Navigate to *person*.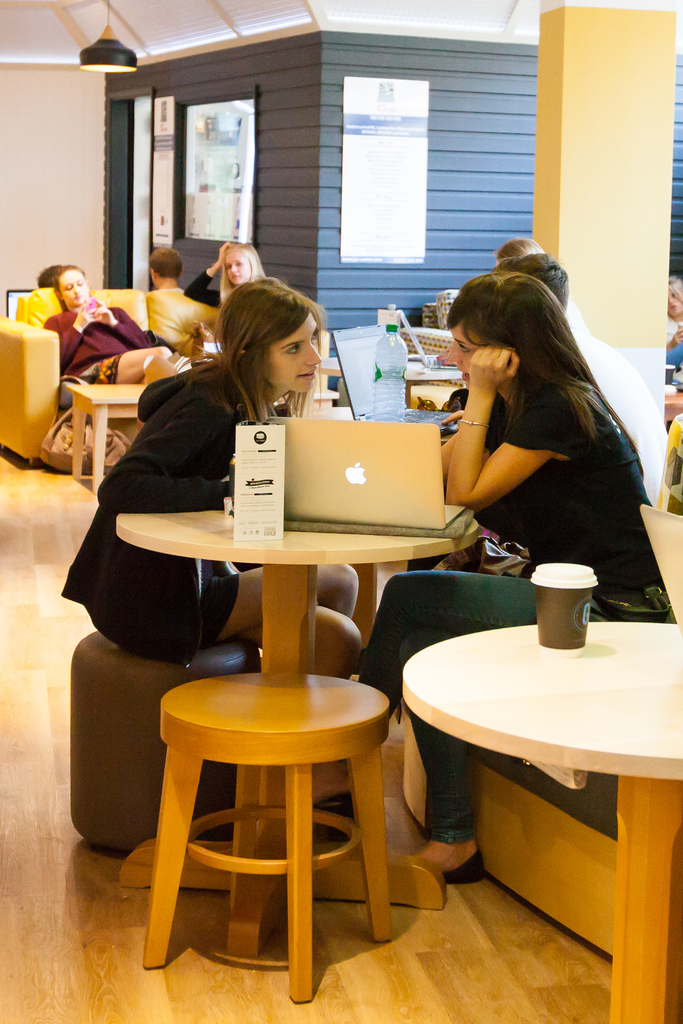
Navigation target: l=138, t=241, r=226, b=351.
